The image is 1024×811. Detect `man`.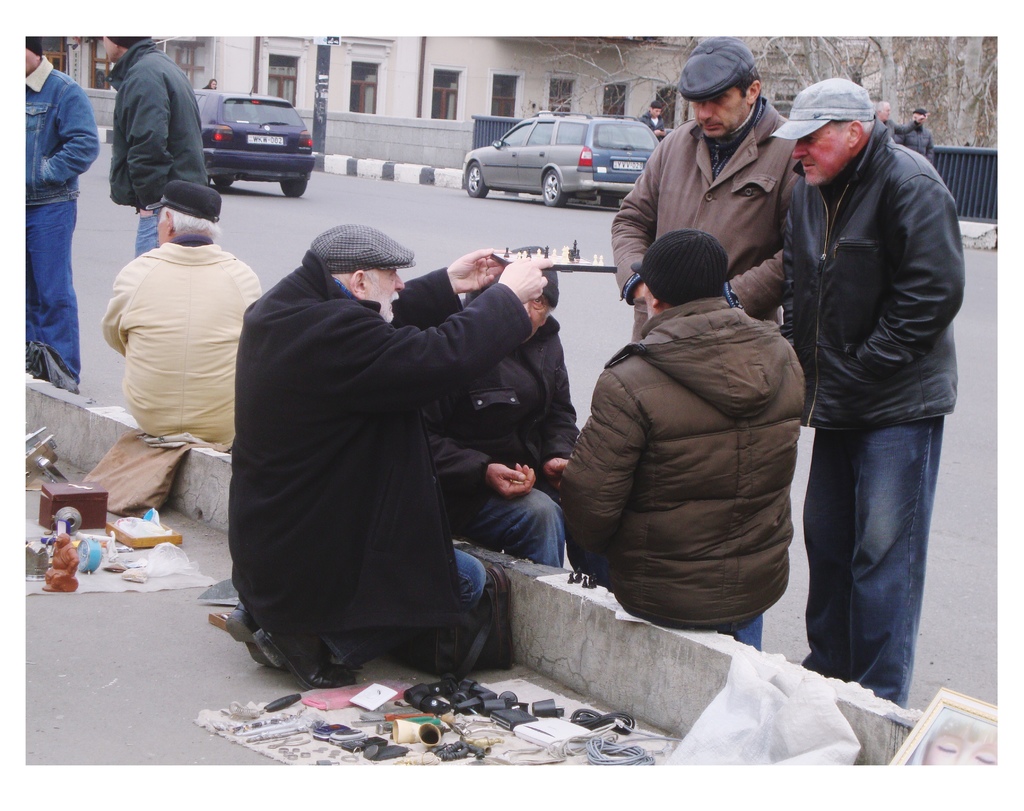
Detection: 556, 229, 808, 631.
